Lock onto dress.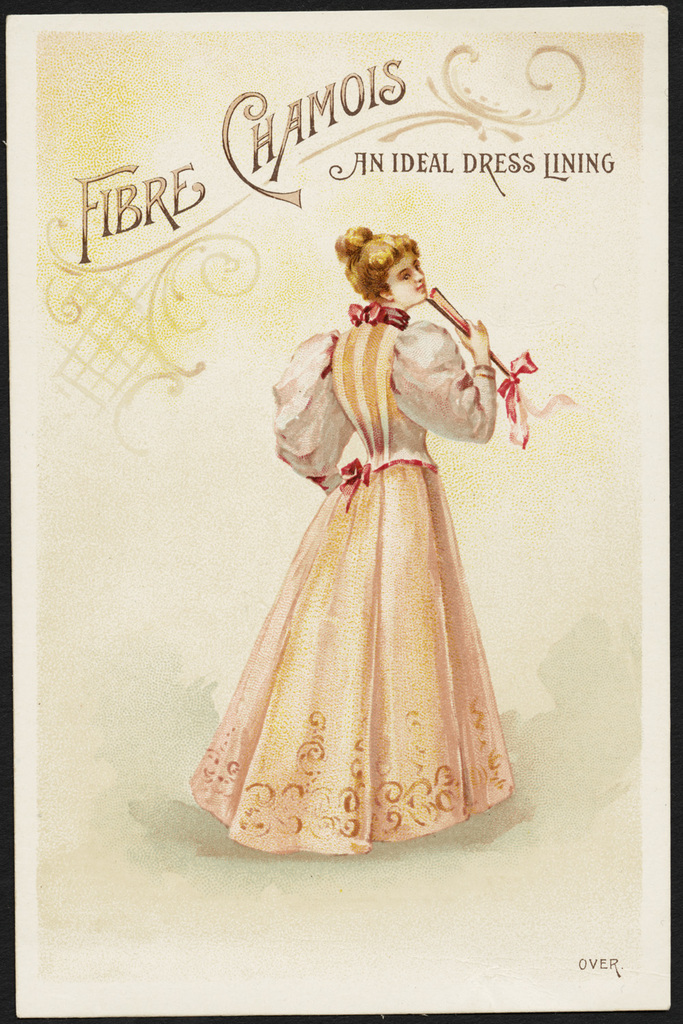
Locked: 186, 326, 535, 826.
